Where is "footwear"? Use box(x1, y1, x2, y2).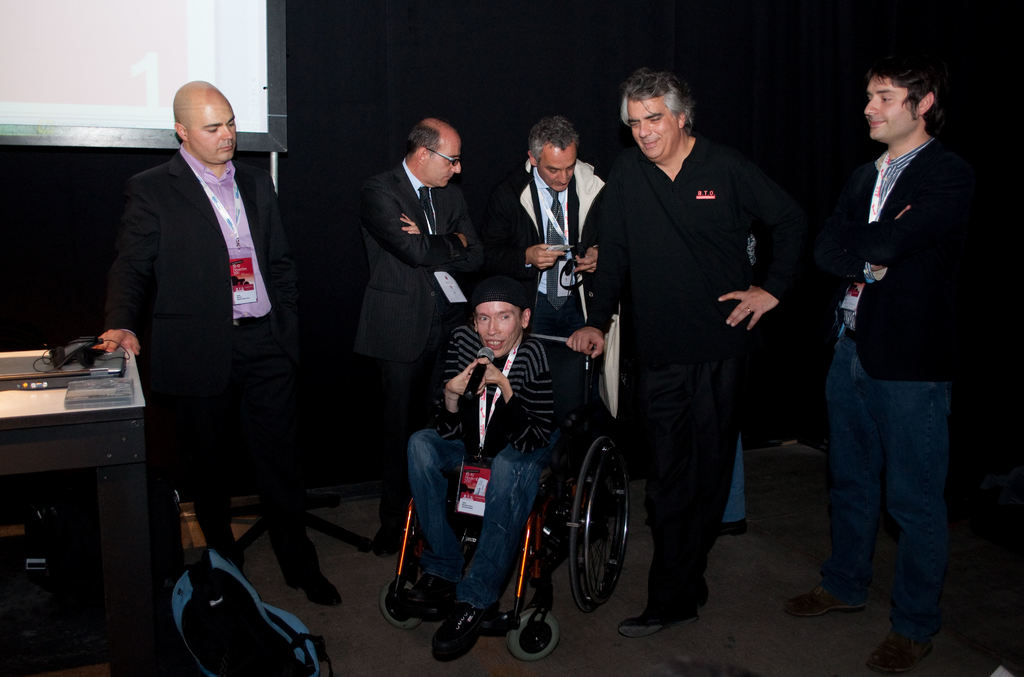
box(785, 587, 869, 621).
